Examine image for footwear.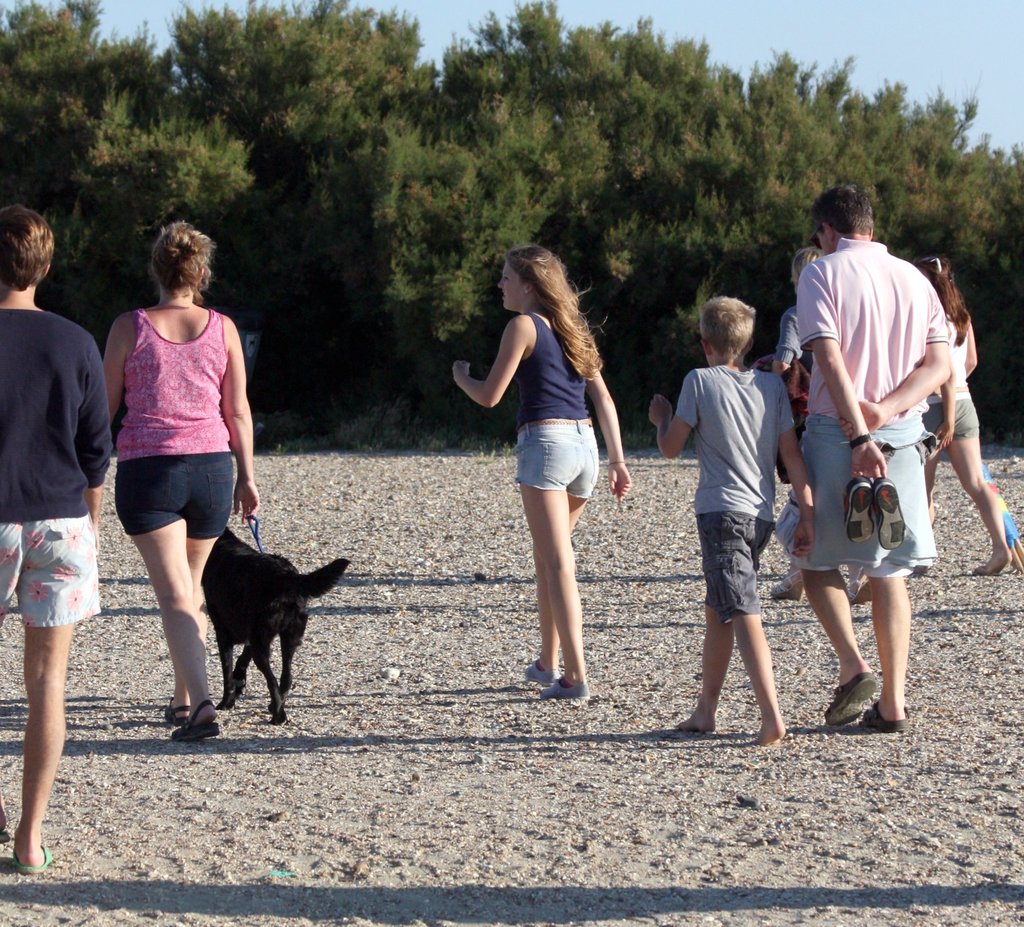
Examination result: region(824, 678, 873, 730).
